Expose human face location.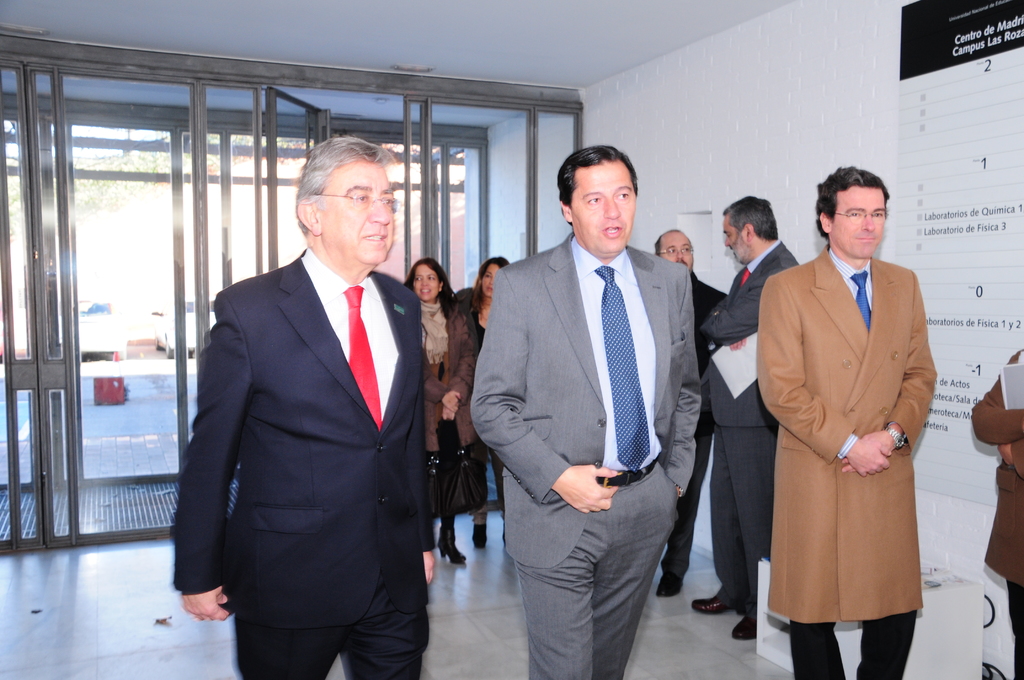
Exposed at pyautogui.locateOnScreen(414, 264, 439, 300).
